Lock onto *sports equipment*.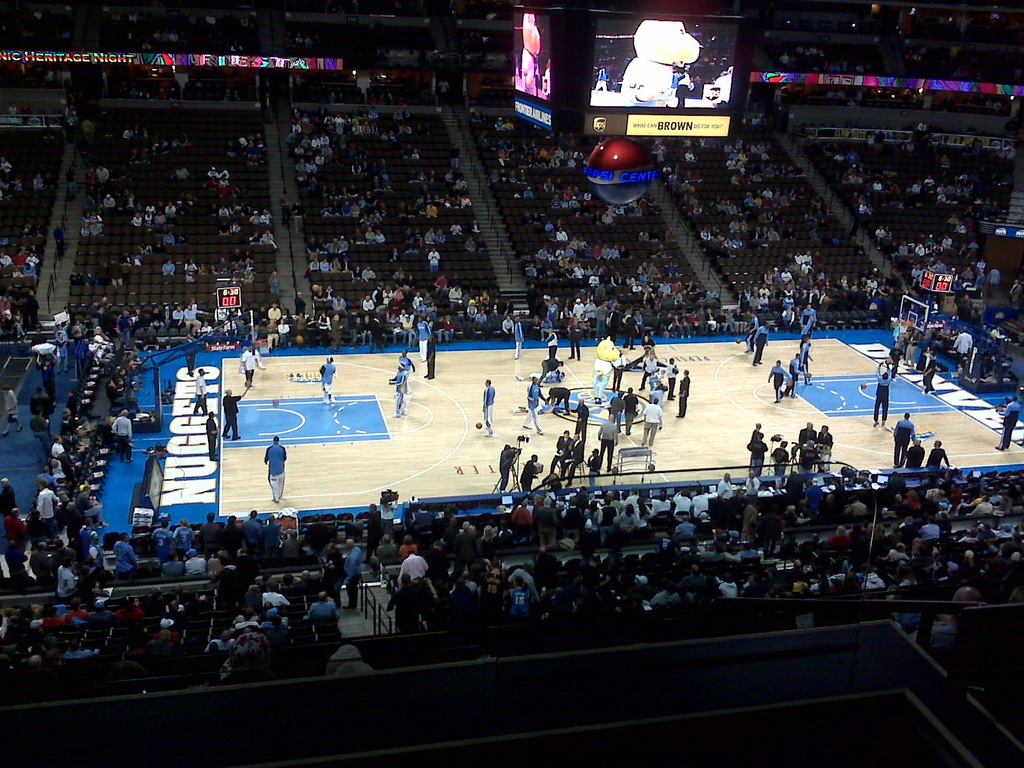
Locked: select_region(294, 332, 305, 346).
